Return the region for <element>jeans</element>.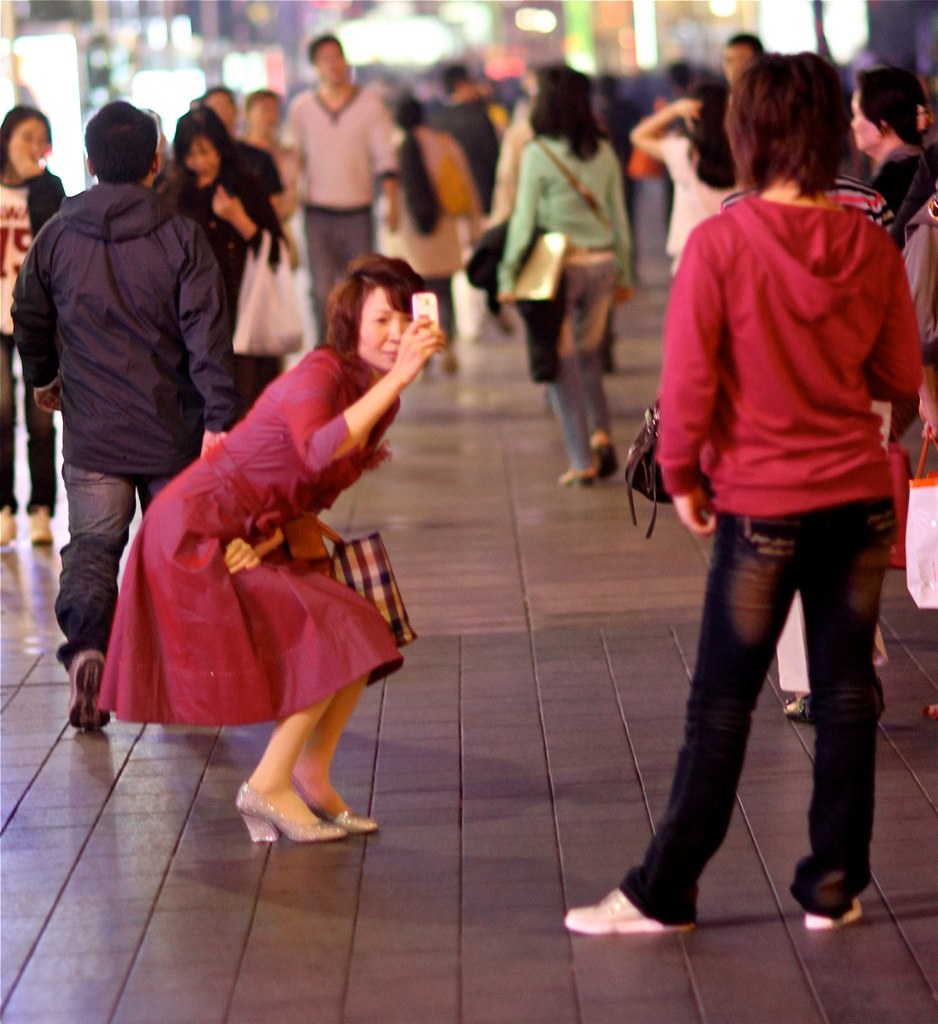
<bbox>60, 461, 173, 669</bbox>.
